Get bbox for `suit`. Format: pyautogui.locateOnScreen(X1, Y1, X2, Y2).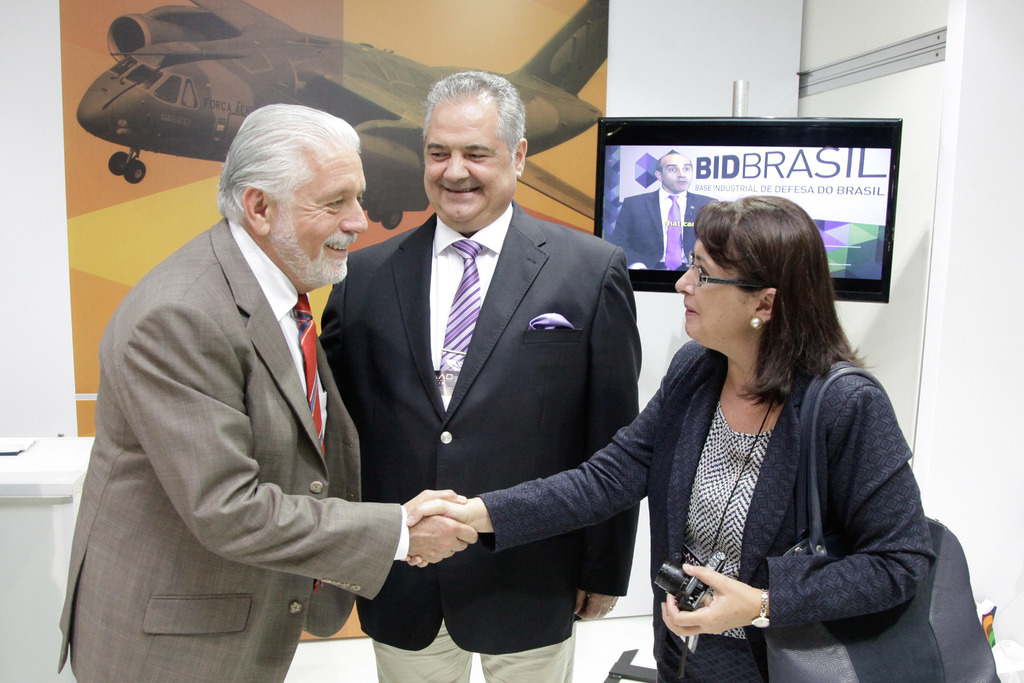
pyautogui.locateOnScreen(321, 200, 640, 682).
